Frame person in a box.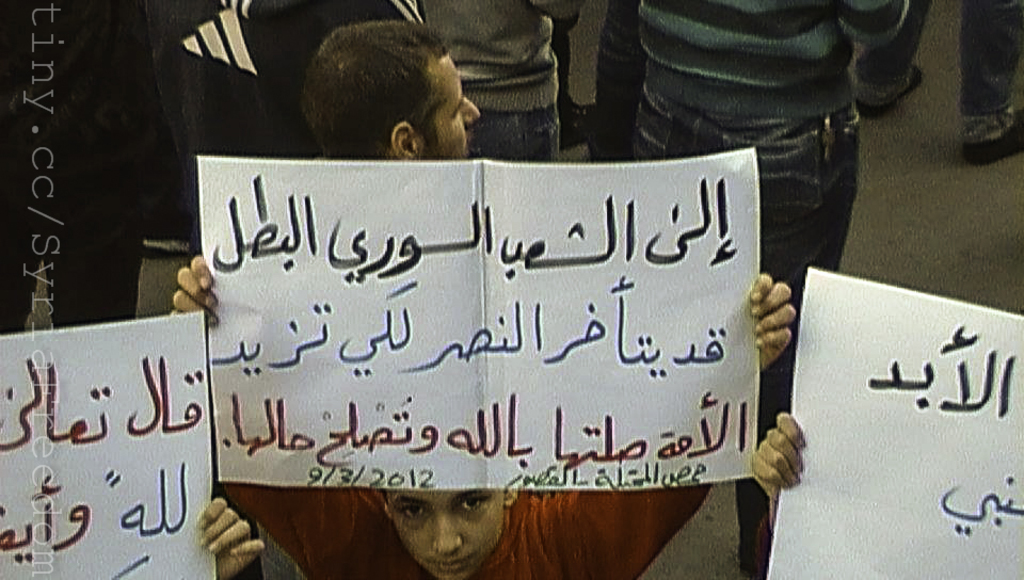
(x1=166, y1=253, x2=797, y2=579).
